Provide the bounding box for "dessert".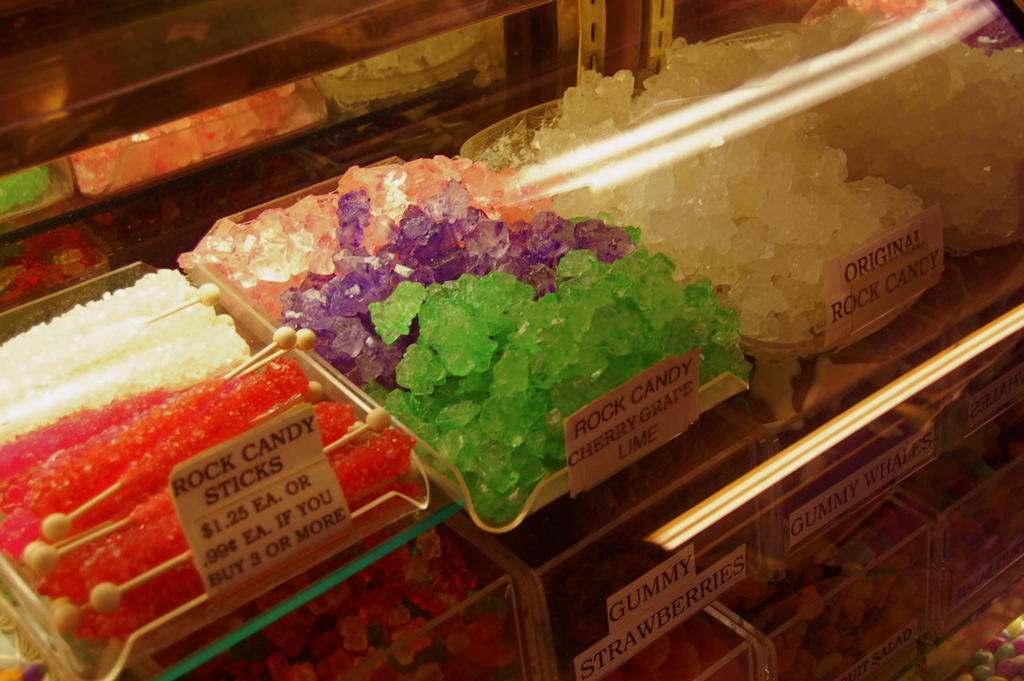
{"left": 155, "top": 530, "right": 524, "bottom": 680}.
